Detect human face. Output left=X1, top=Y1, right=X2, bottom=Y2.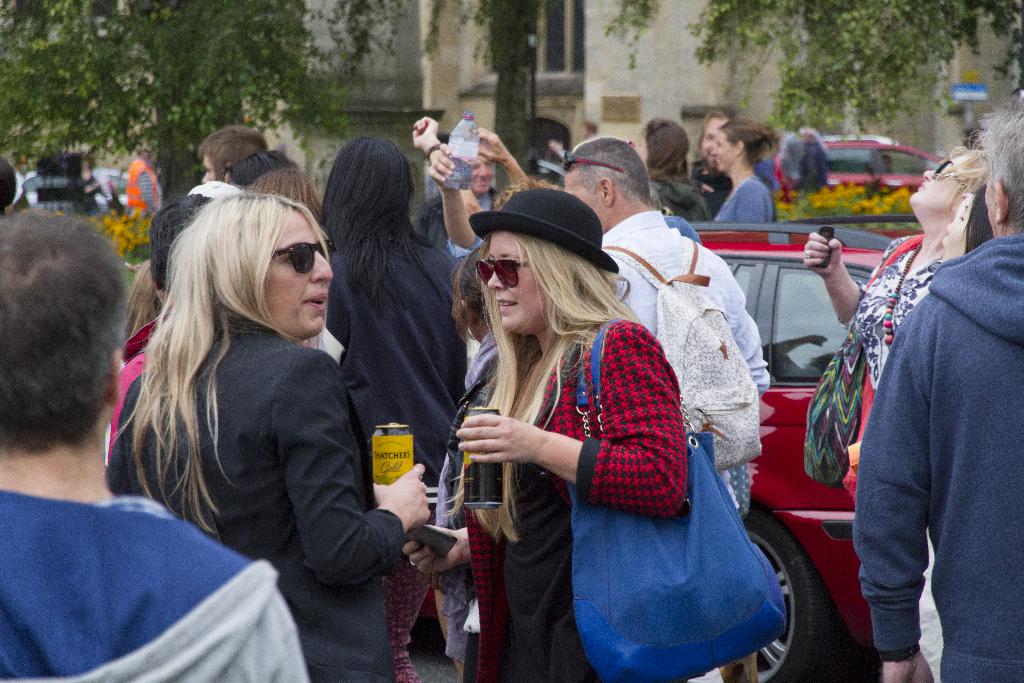
left=482, top=231, right=542, bottom=336.
